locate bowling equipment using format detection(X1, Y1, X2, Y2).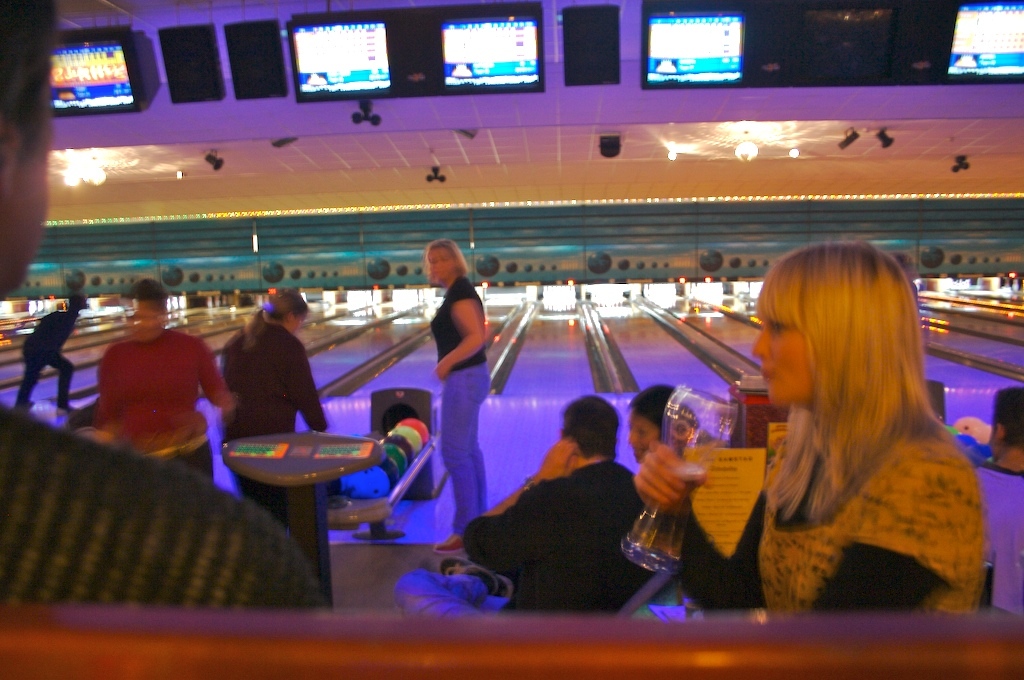
detection(387, 407, 436, 453).
